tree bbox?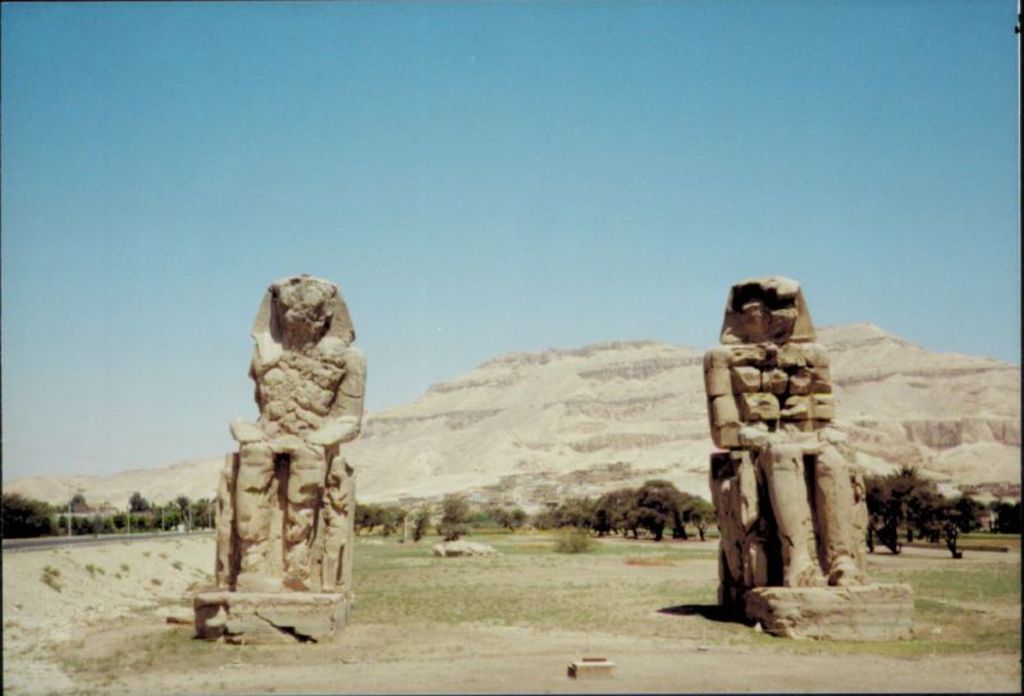
BBox(1, 496, 41, 534)
